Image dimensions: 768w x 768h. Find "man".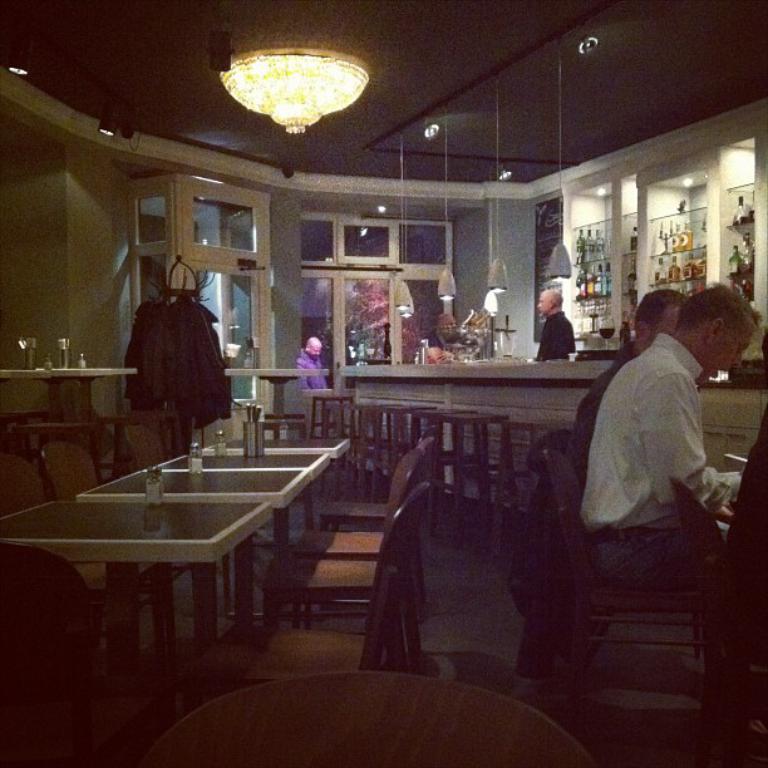
[x1=531, y1=290, x2=576, y2=356].
